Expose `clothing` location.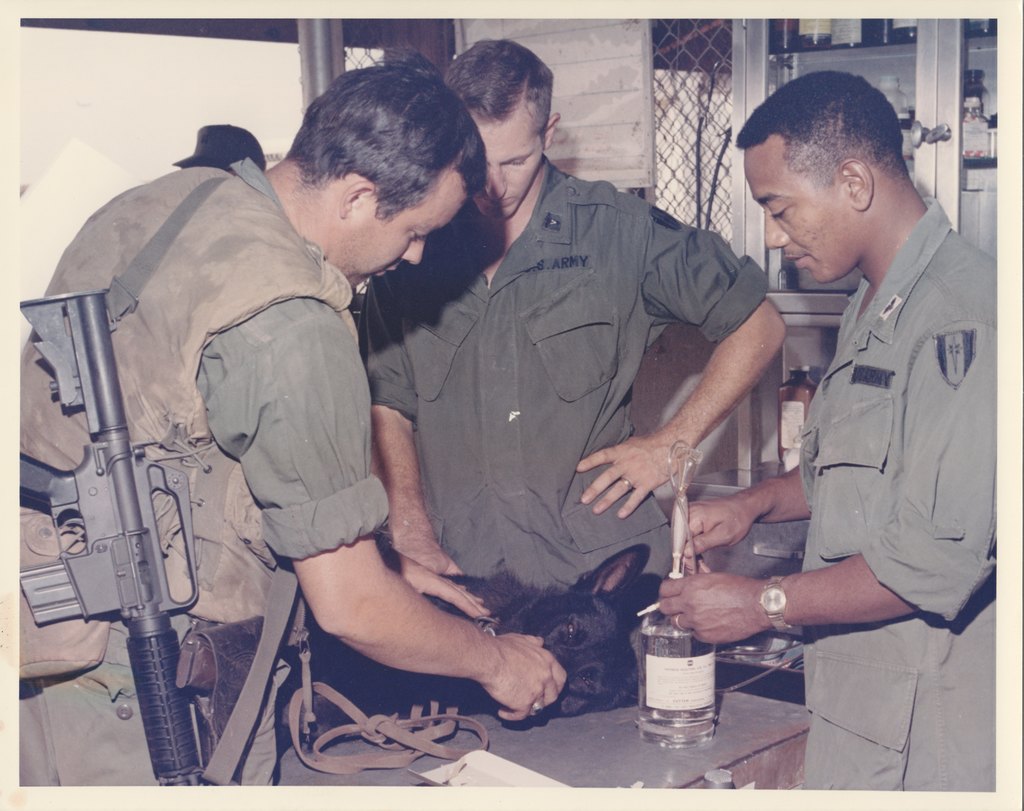
Exposed at <region>736, 149, 996, 682</region>.
